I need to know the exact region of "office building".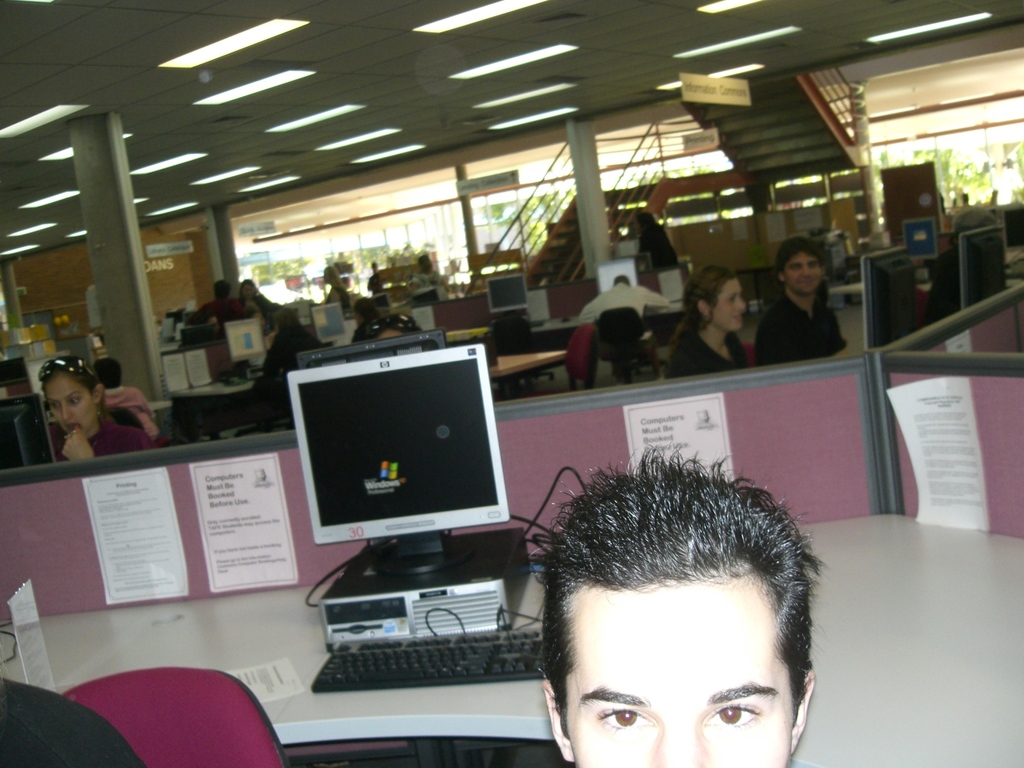
Region: rect(61, 60, 997, 767).
